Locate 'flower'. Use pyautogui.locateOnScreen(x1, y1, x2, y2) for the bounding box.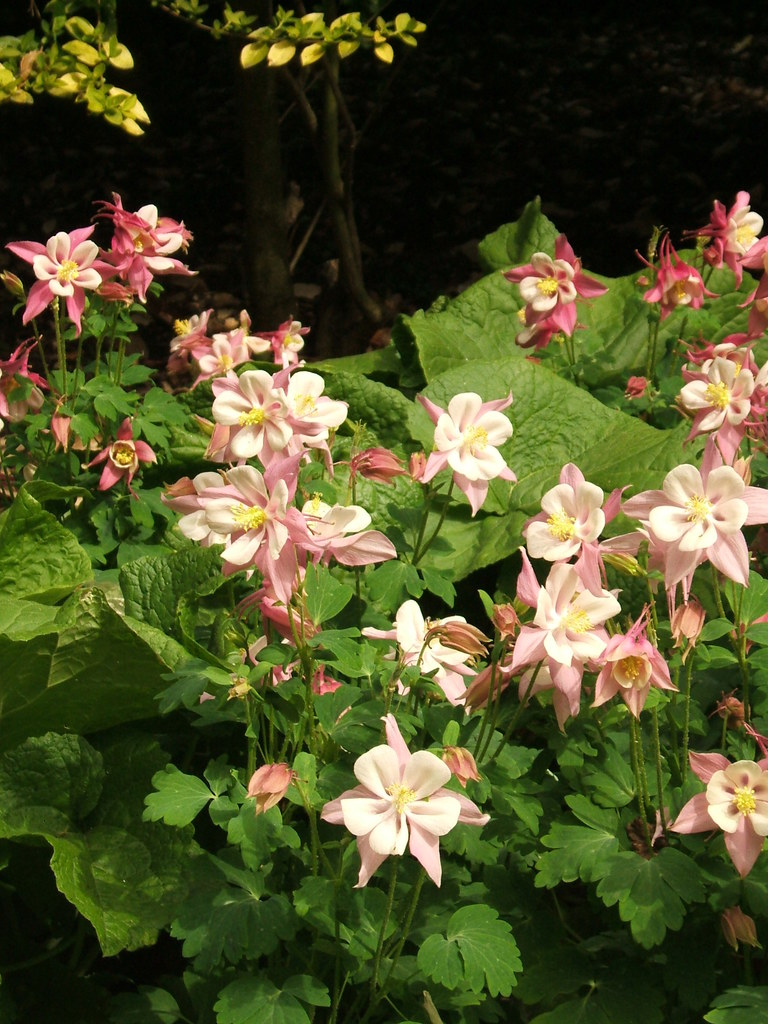
pyautogui.locateOnScreen(0, 330, 60, 429).
